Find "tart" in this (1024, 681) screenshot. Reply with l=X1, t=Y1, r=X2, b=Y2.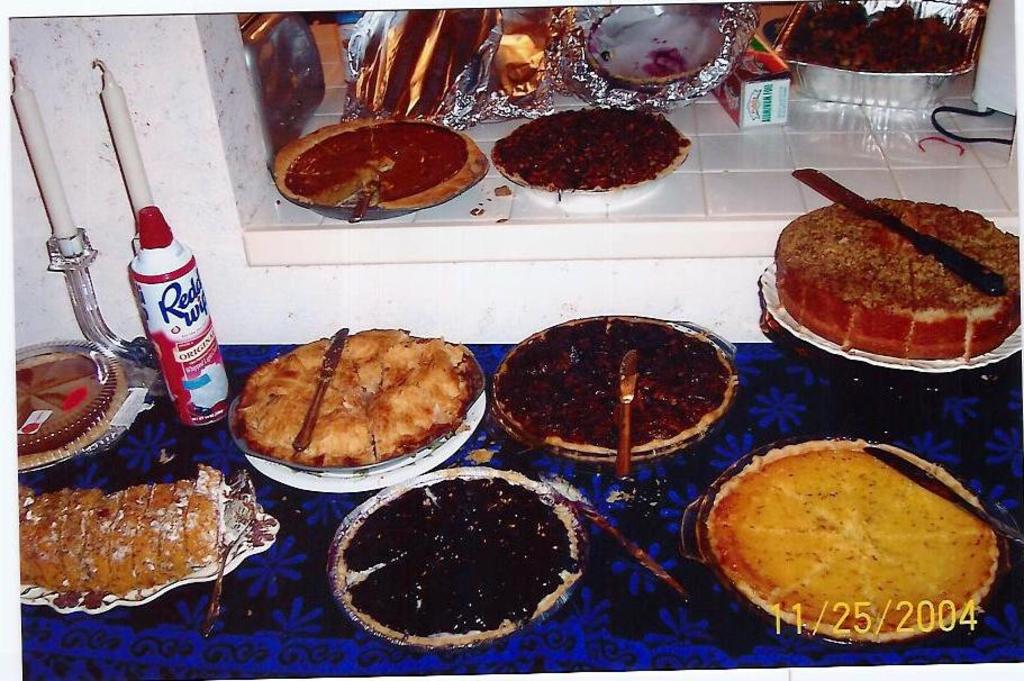
l=232, t=326, r=486, b=474.
